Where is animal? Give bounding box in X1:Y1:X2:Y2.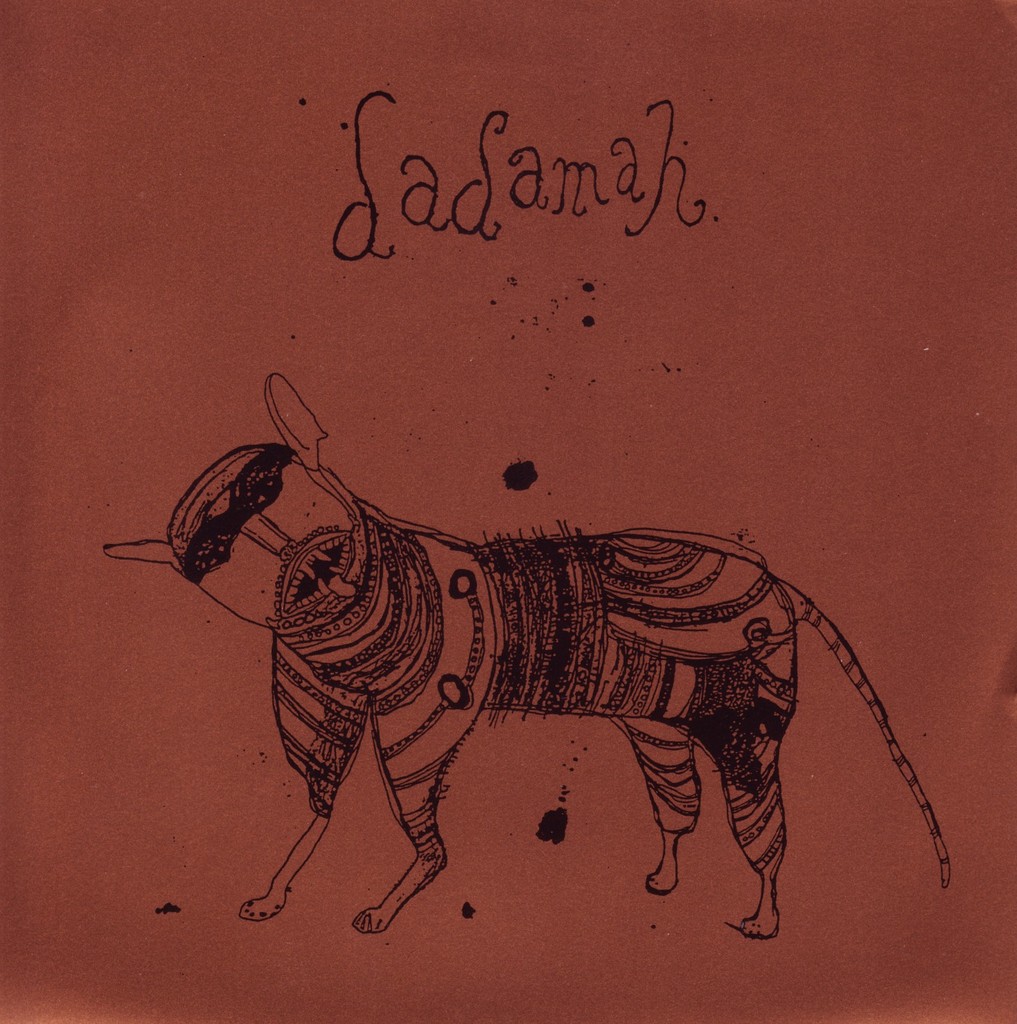
96:369:956:943.
